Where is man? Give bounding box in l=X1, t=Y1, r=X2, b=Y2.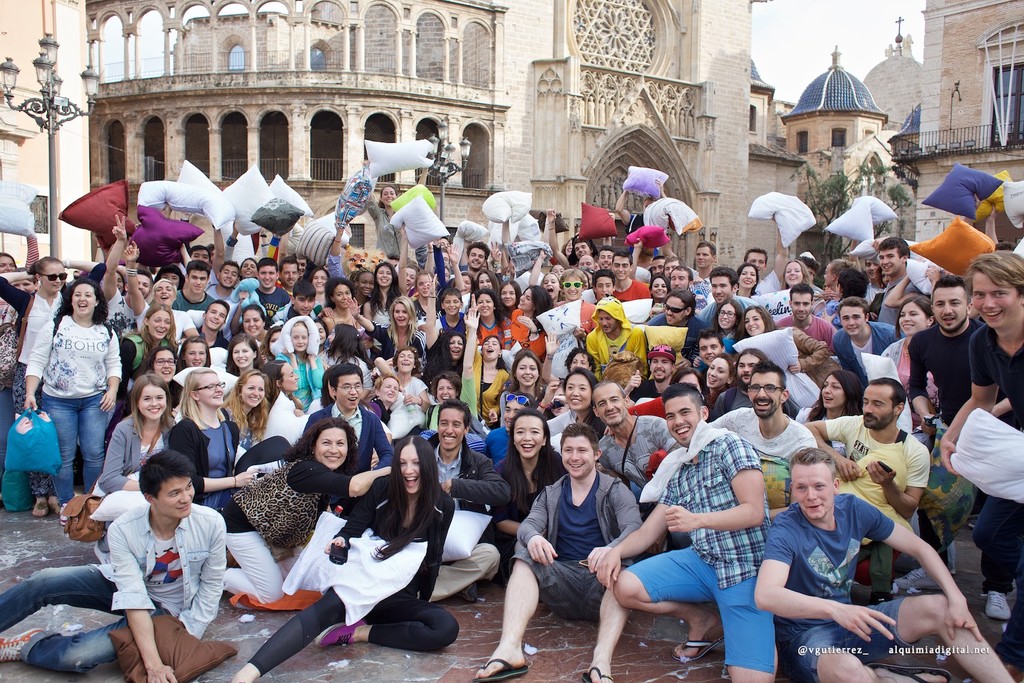
l=596, t=382, r=784, b=682.
